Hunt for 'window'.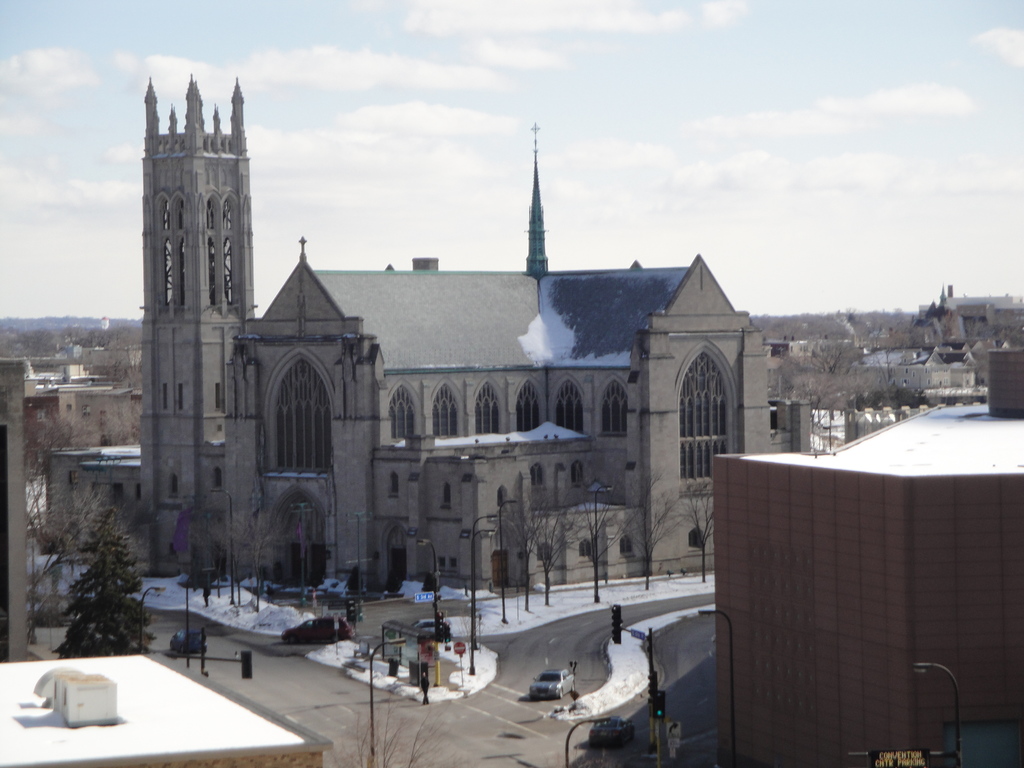
Hunted down at 600, 378, 628, 436.
